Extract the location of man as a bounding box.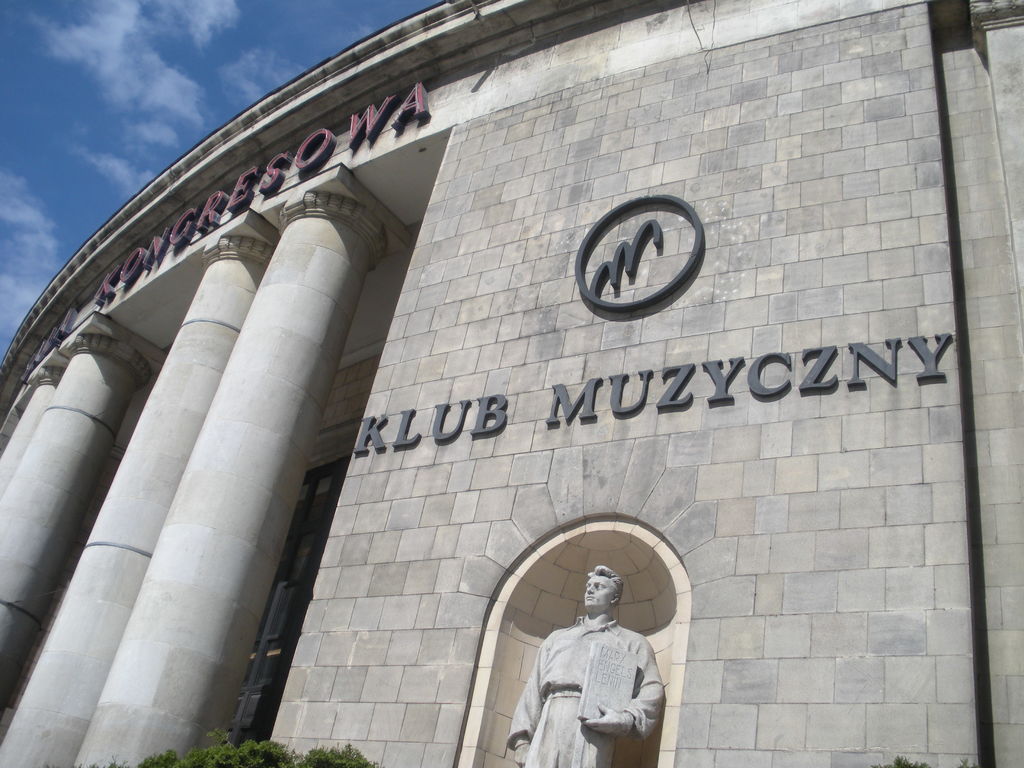
box=[518, 554, 675, 761].
